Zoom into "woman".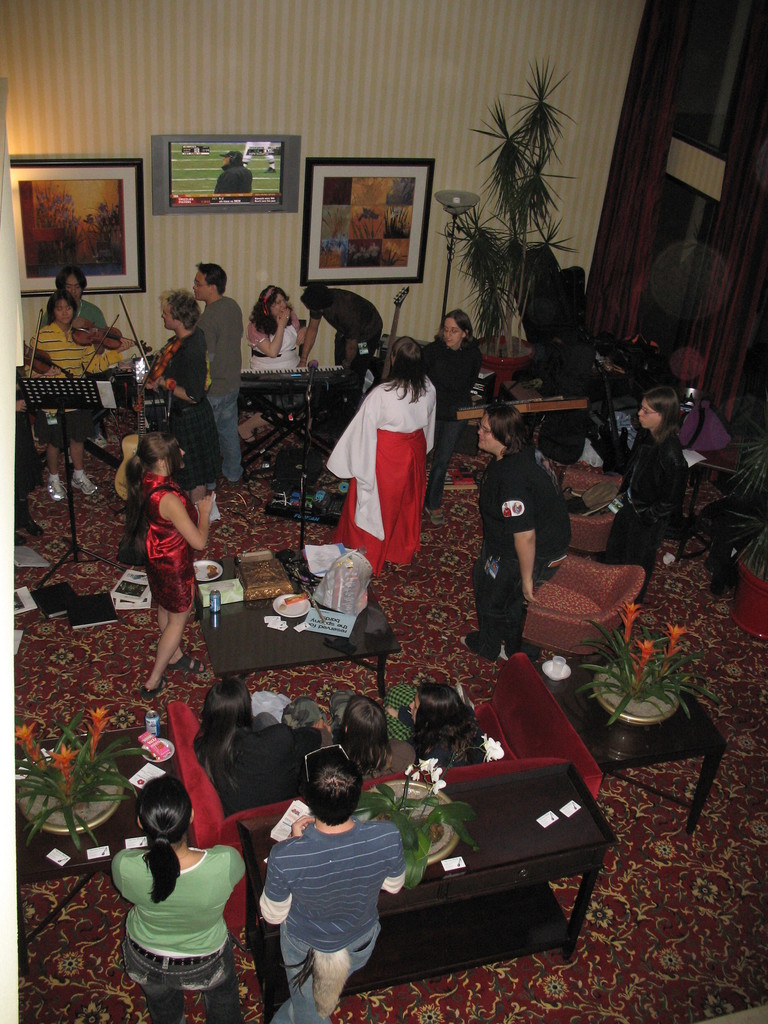
Zoom target: locate(450, 399, 574, 662).
